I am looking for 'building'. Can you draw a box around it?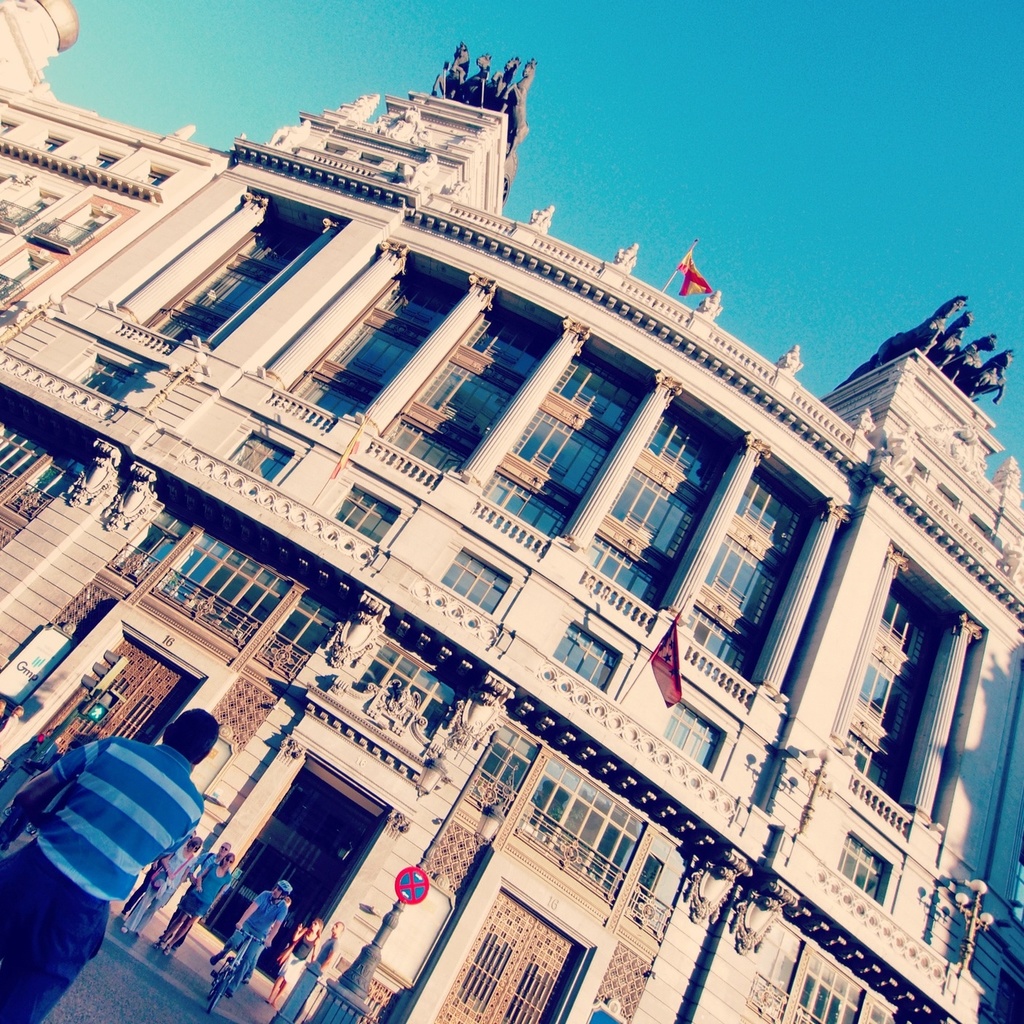
Sure, the bounding box is select_region(0, 0, 1023, 1023).
